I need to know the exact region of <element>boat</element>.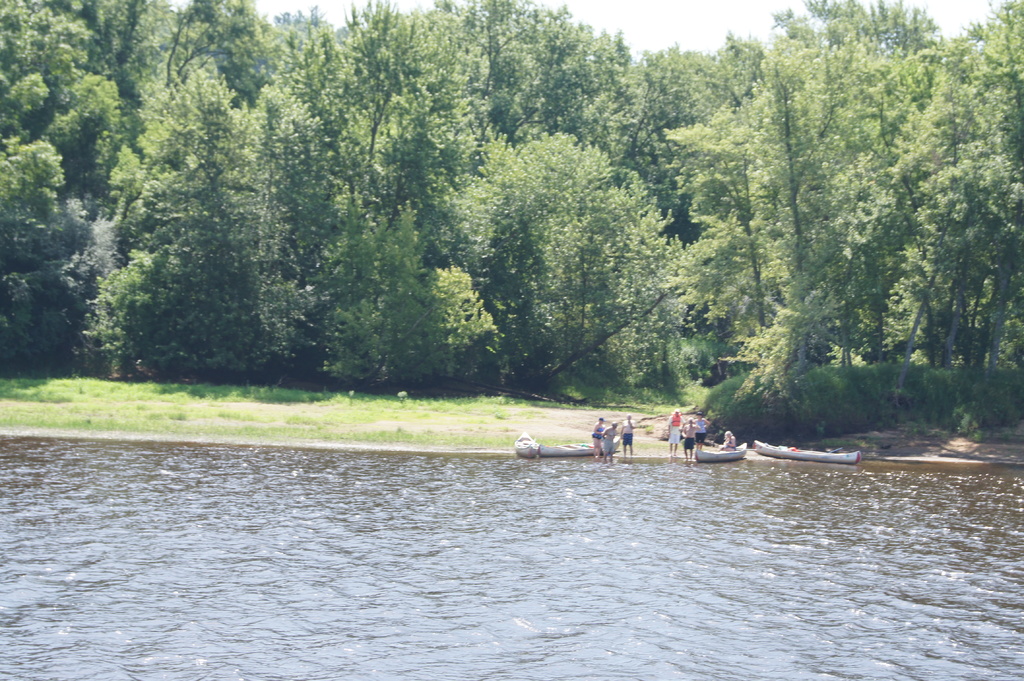
Region: (x1=754, y1=440, x2=863, y2=464).
